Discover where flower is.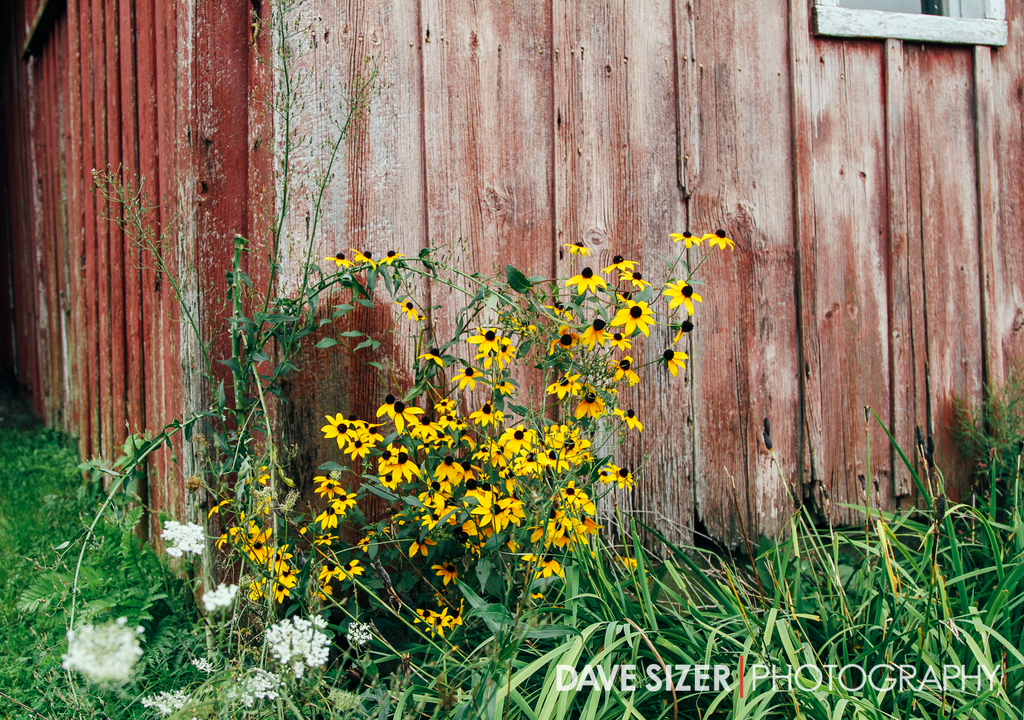
Discovered at box=[602, 329, 634, 350].
